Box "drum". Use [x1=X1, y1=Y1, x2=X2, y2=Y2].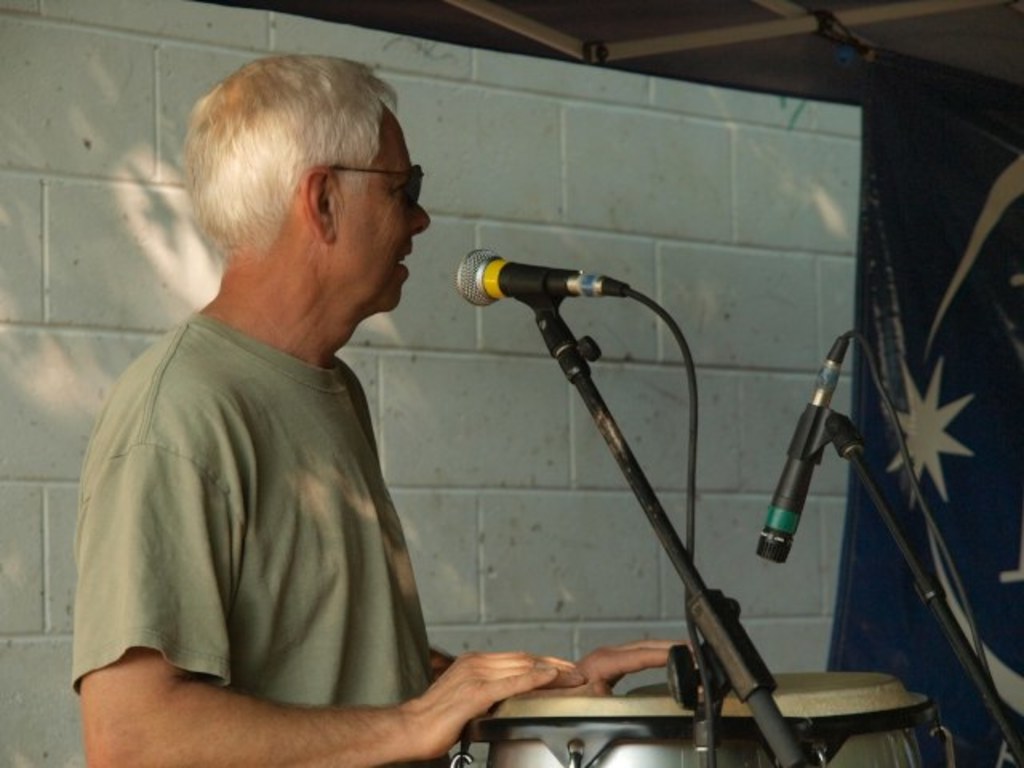
[x1=469, y1=698, x2=814, y2=766].
